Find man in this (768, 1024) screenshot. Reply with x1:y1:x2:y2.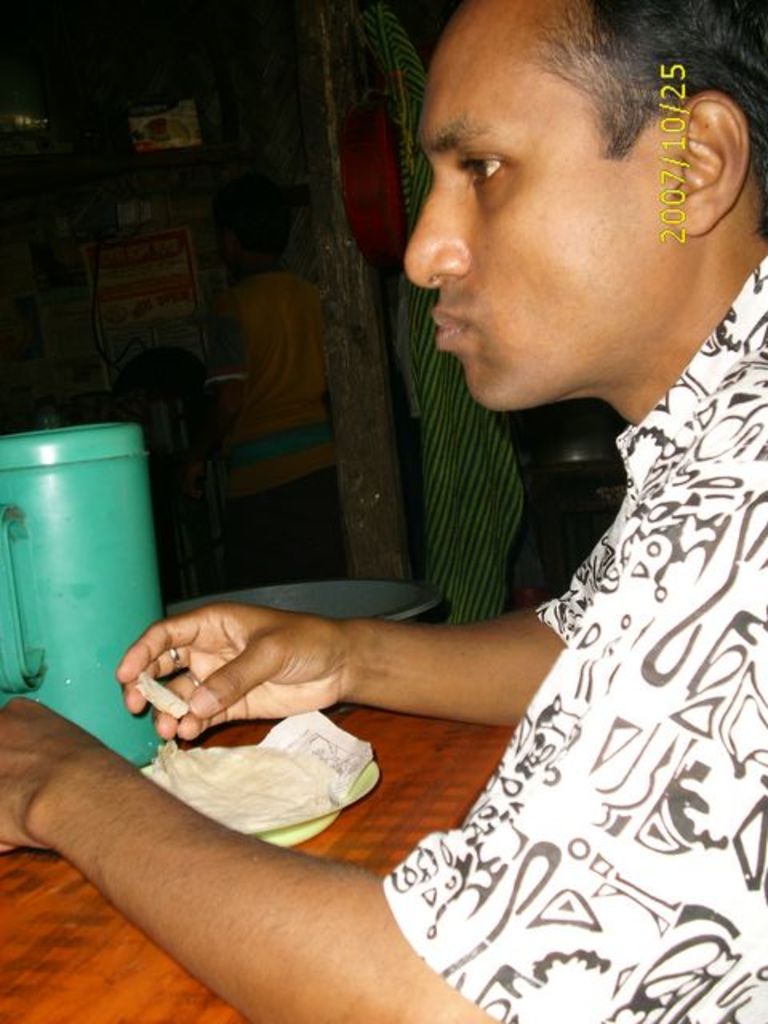
0:0:766:1022.
